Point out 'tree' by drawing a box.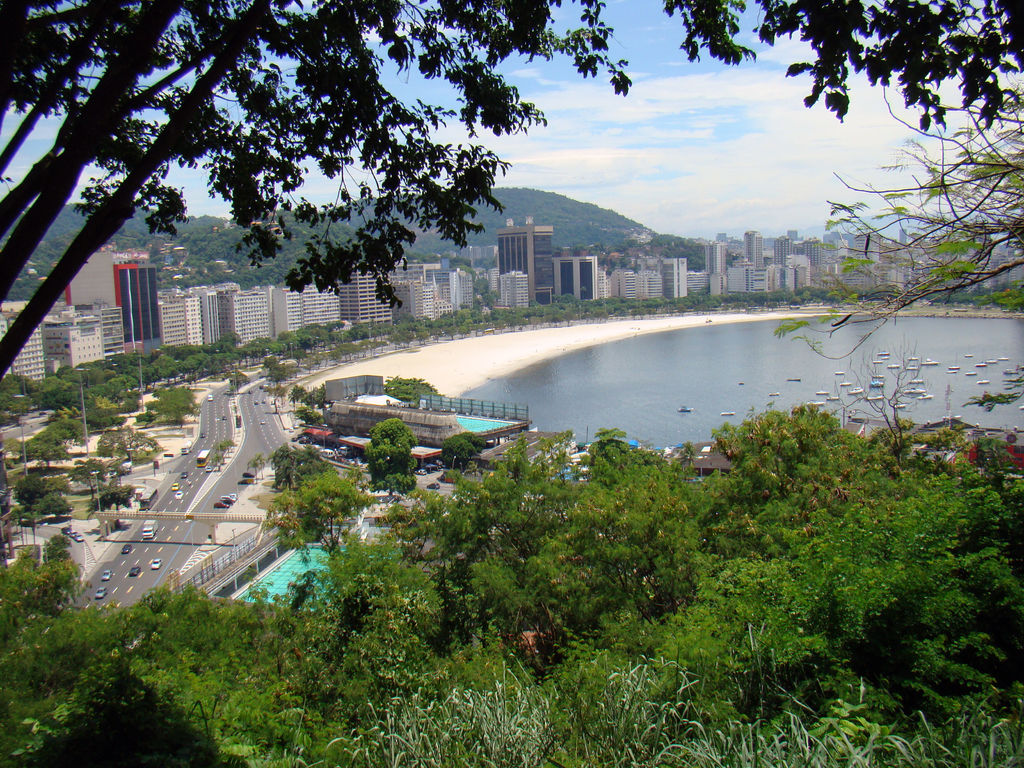
[x1=664, y1=1, x2=1021, y2=122].
